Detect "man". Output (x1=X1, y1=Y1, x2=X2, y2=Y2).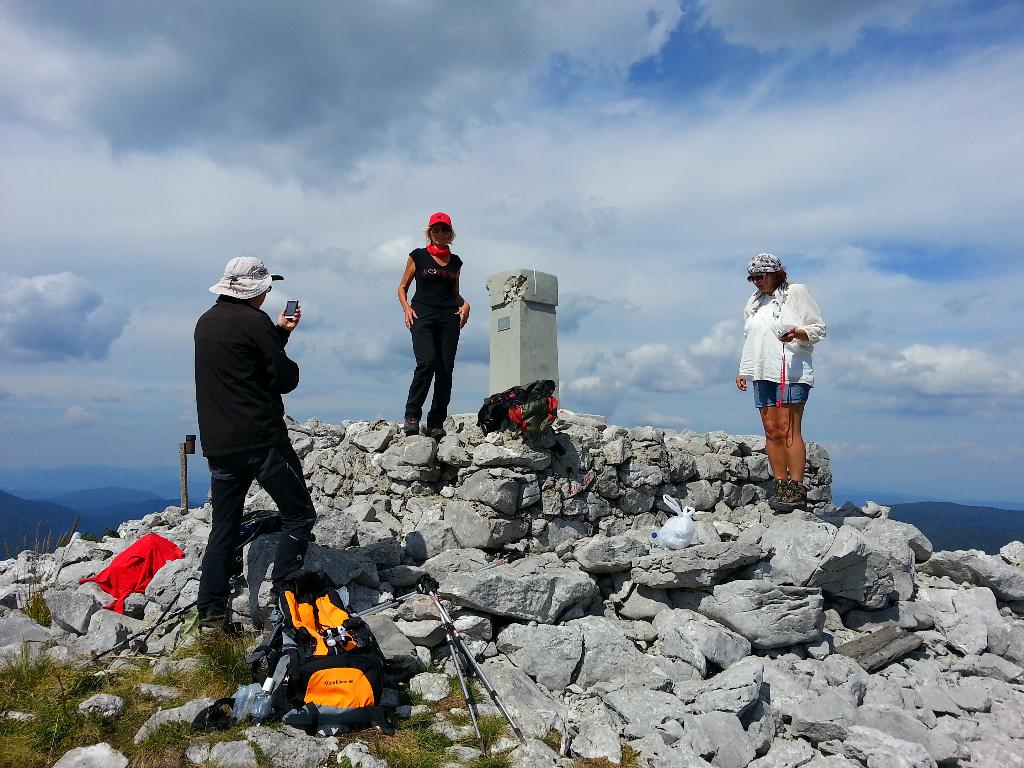
(x1=174, y1=265, x2=316, y2=636).
